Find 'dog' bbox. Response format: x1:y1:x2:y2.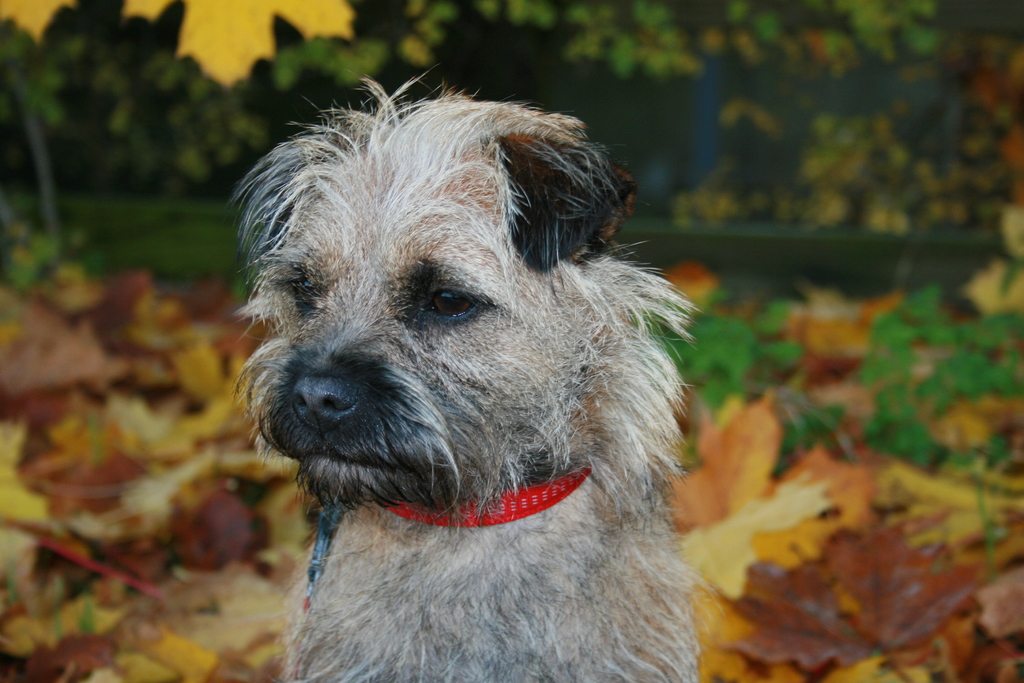
225:63:706:682.
